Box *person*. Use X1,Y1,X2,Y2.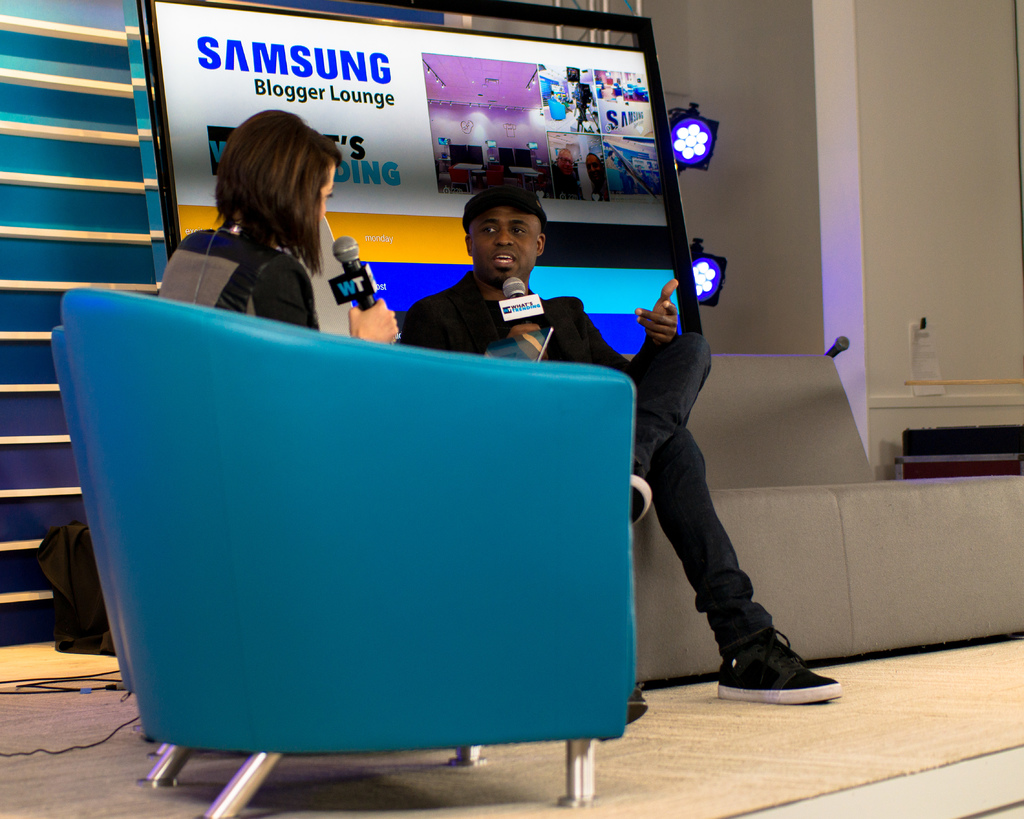
401,187,841,701.
